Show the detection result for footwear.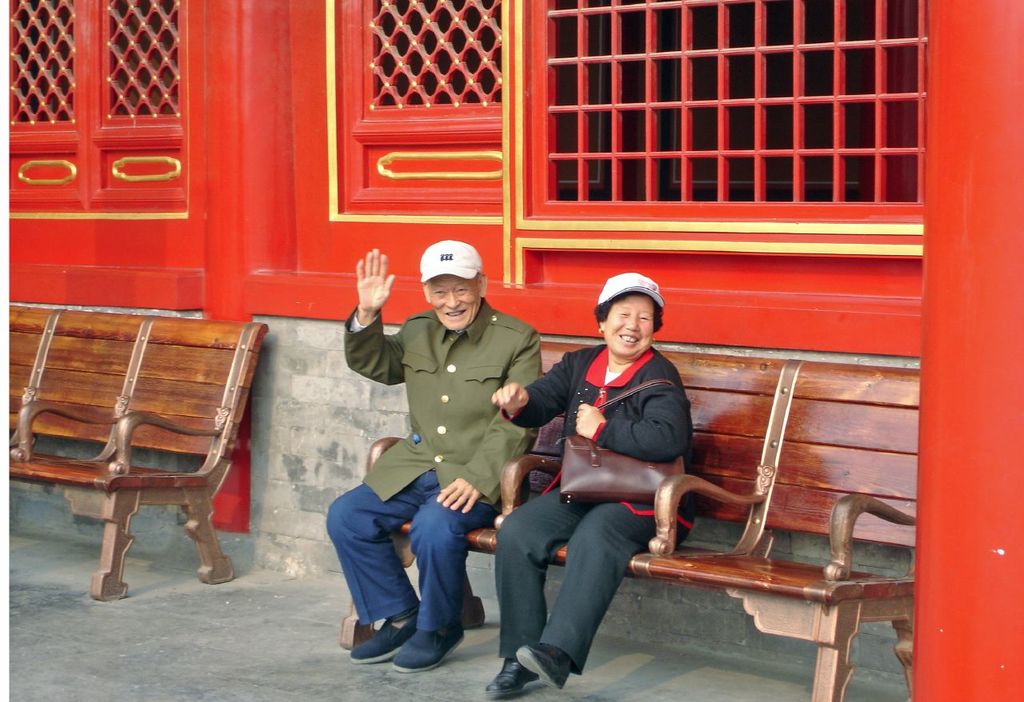
(521, 643, 574, 689).
